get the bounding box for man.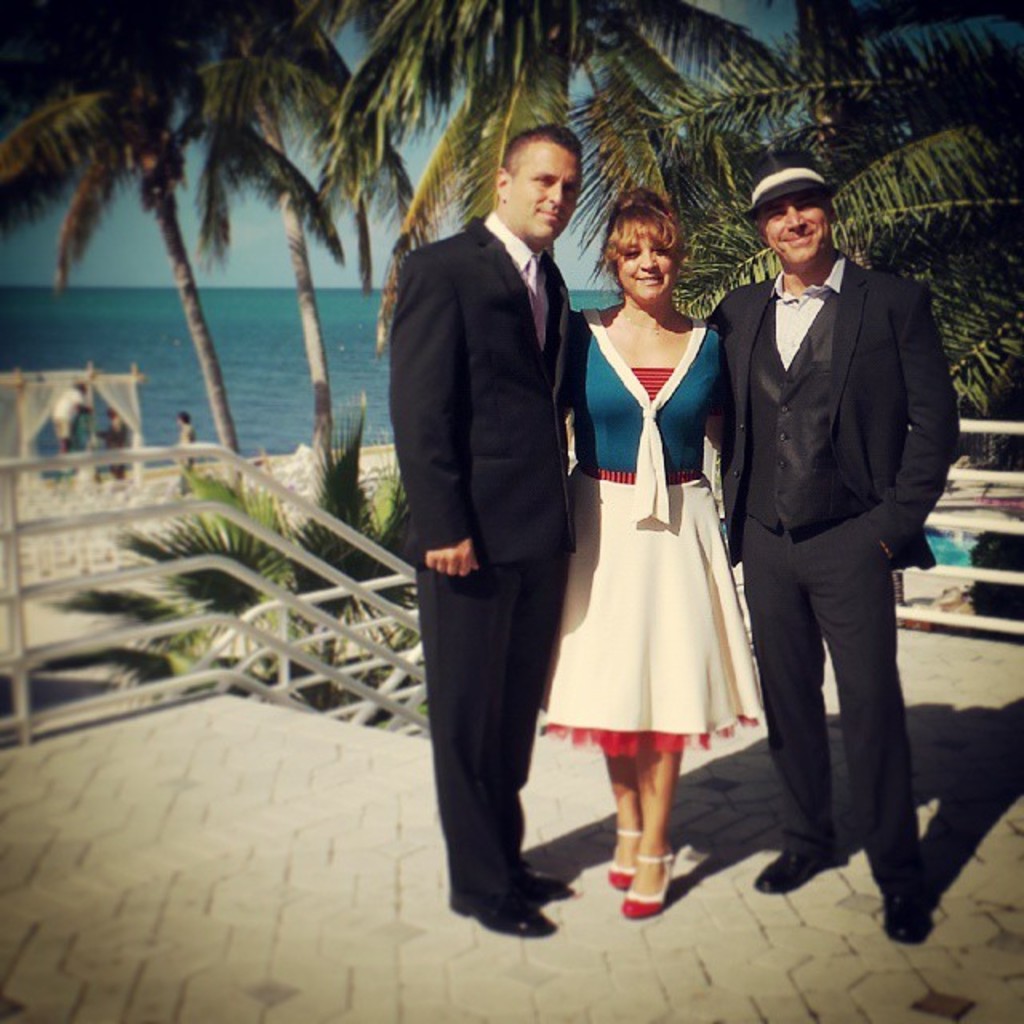
box(709, 120, 966, 949).
